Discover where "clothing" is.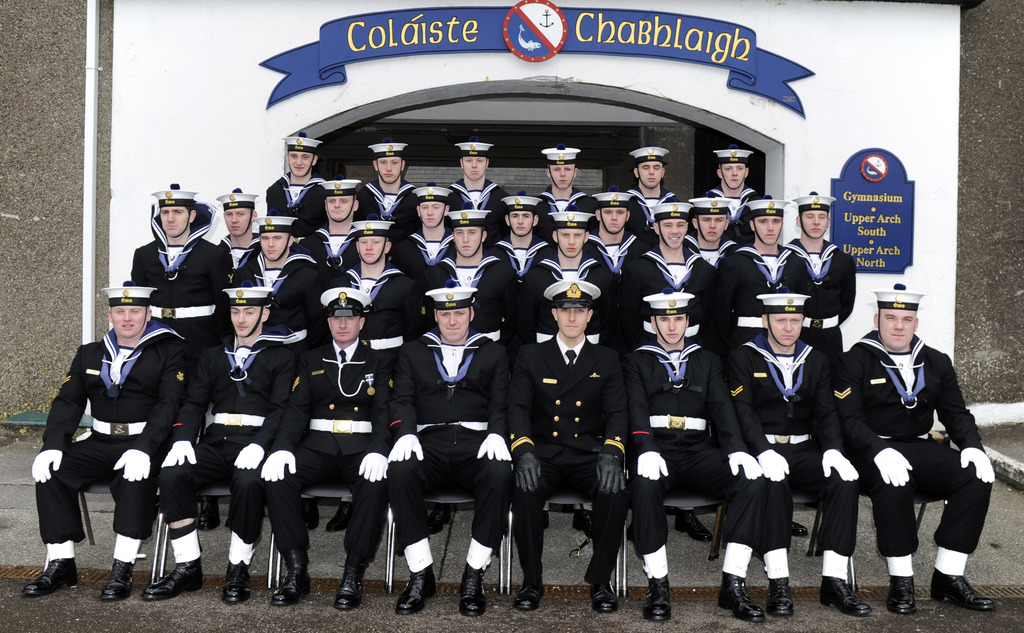
Discovered at detection(646, 230, 720, 347).
